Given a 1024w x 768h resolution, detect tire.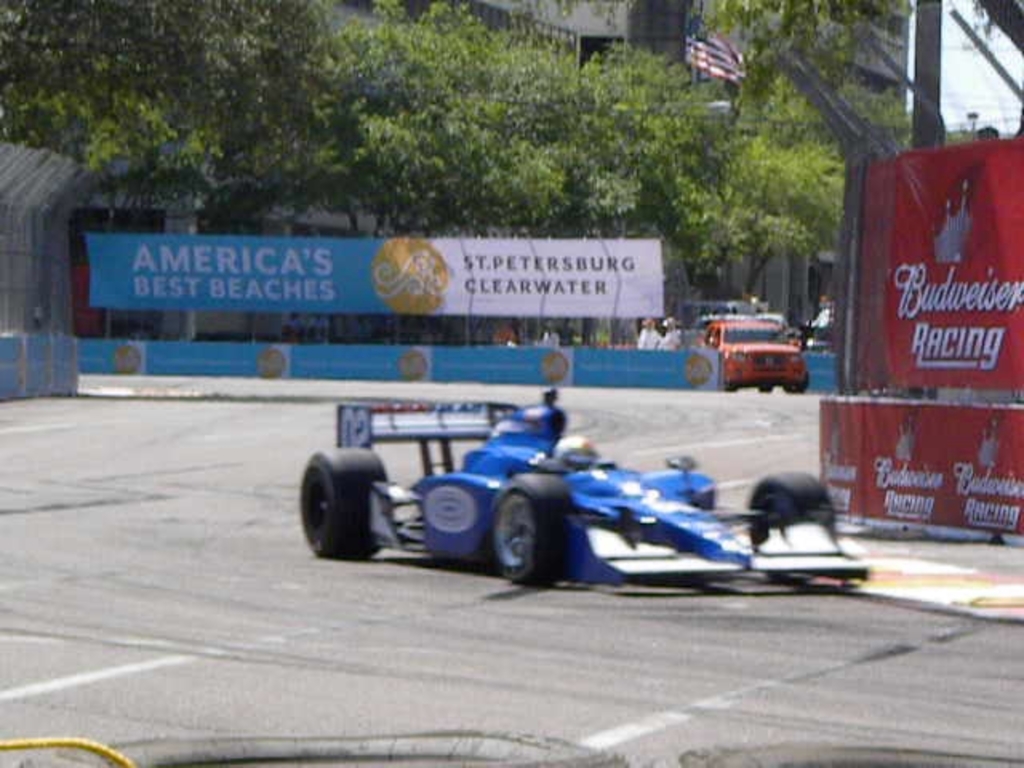
726,386,738,389.
